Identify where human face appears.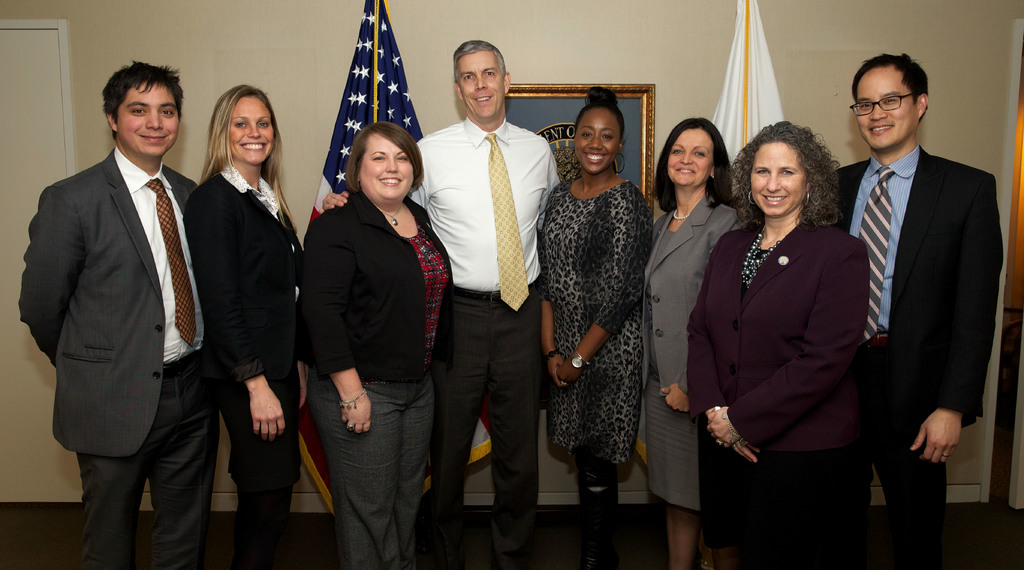
Appears at bbox(655, 127, 723, 188).
